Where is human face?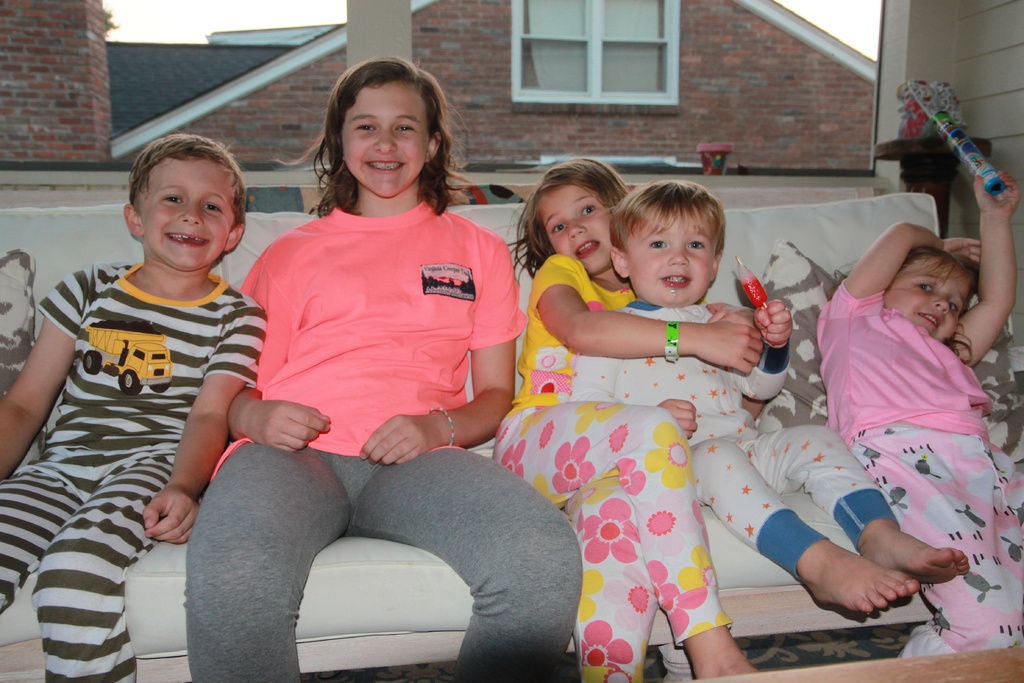
(left=531, top=185, right=612, bottom=273).
